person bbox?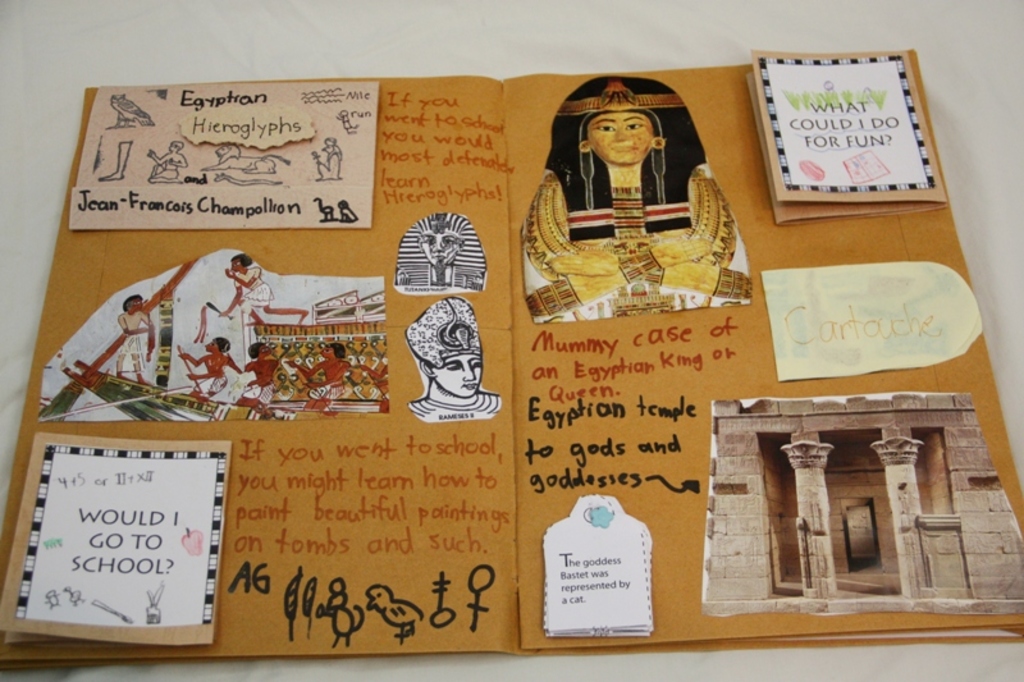
[522,74,750,310]
